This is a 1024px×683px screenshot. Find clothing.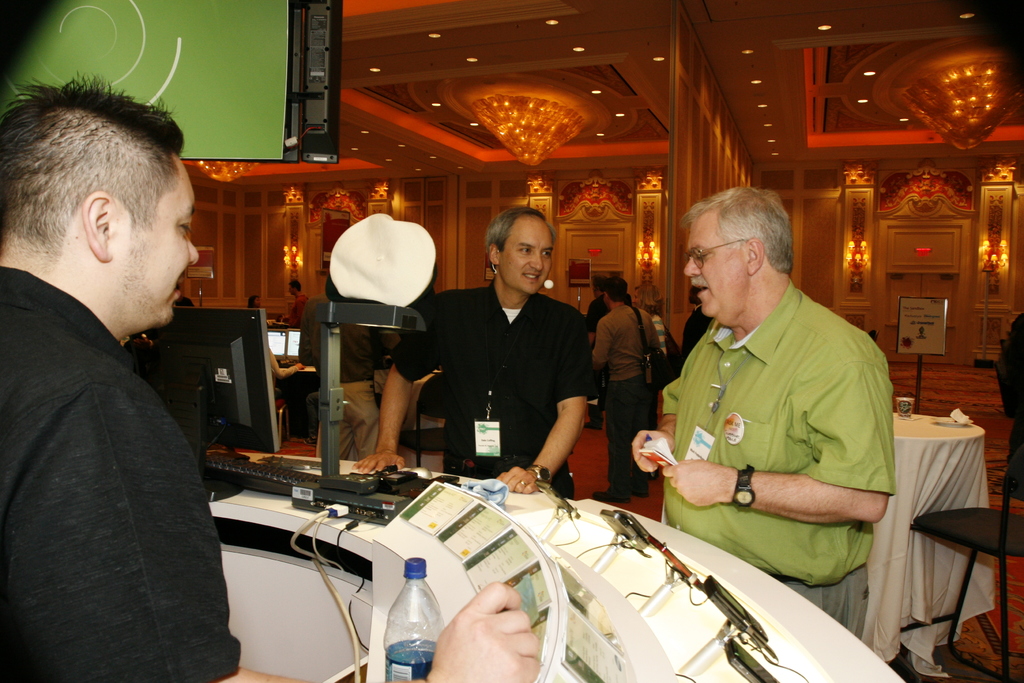
Bounding box: Rect(596, 378, 651, 504).
